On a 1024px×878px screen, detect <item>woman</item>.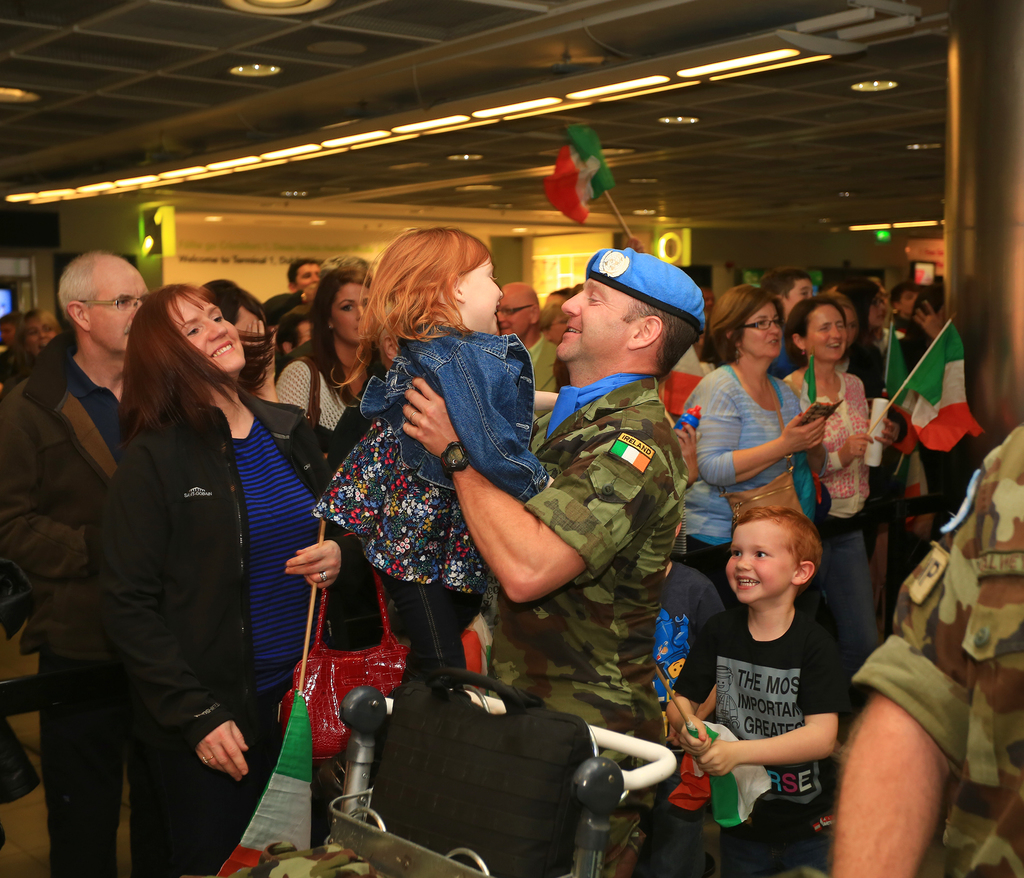
pyautogui.locateOnScreen(275, 266, 382, 475).
